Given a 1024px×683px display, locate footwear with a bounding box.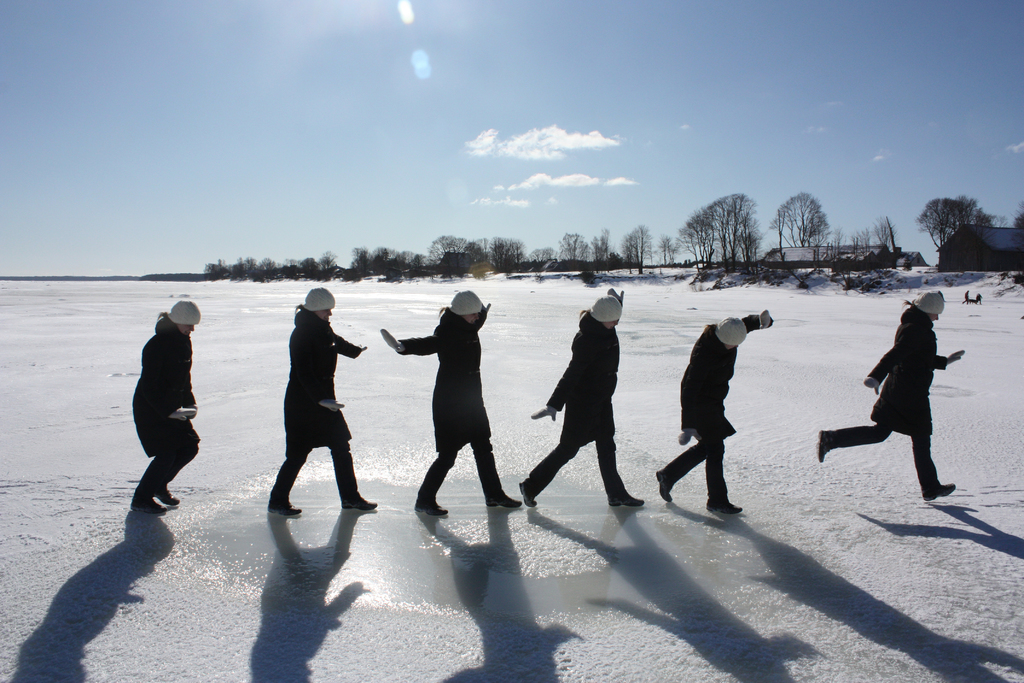
Located: left=127, top=495, right=172, bottom=514.
